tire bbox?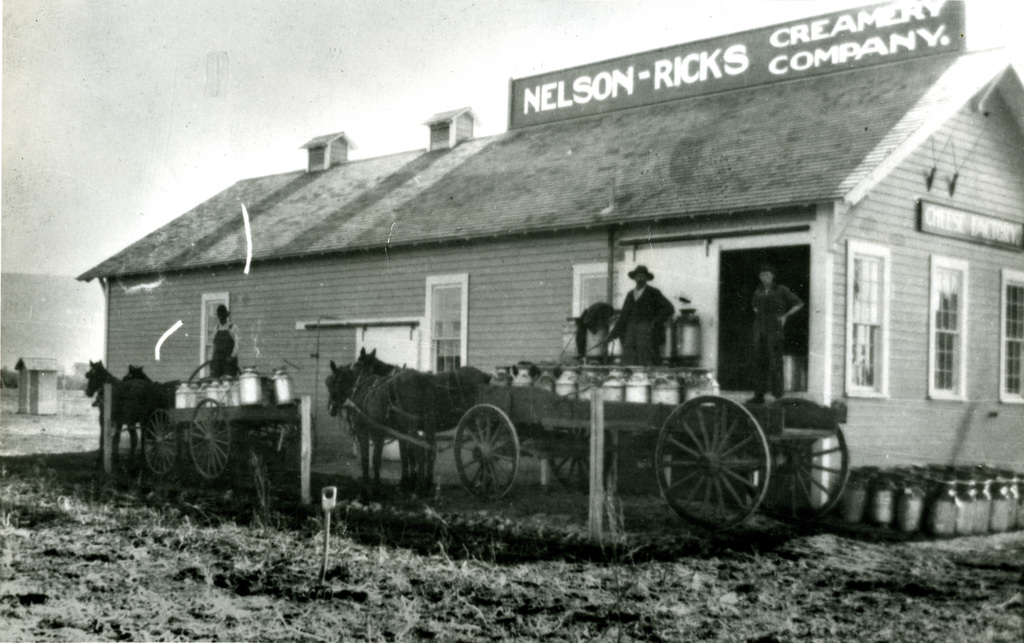
{"left": 453, "top": 406, "right": 520, "bottom": 497}
